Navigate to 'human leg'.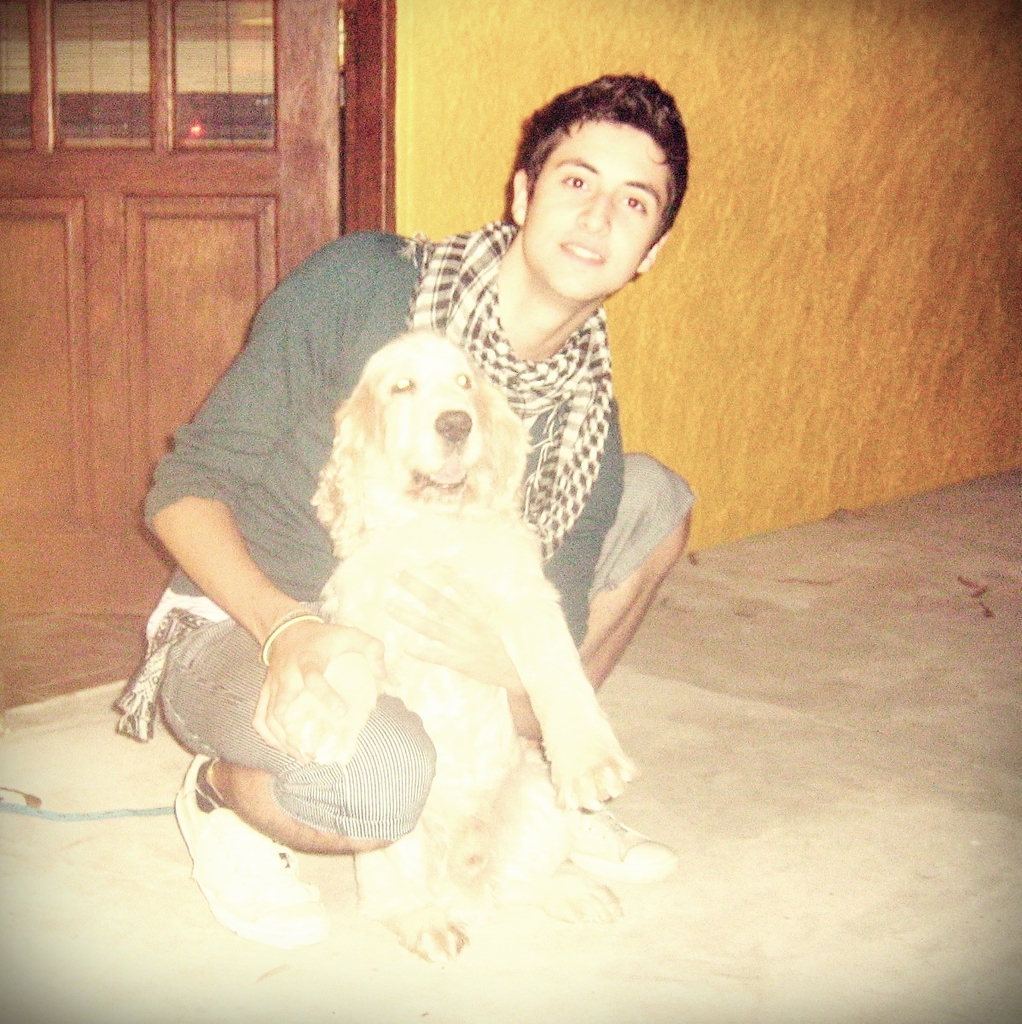
Navigation target: l=138, t=610, r=447, b=953.
